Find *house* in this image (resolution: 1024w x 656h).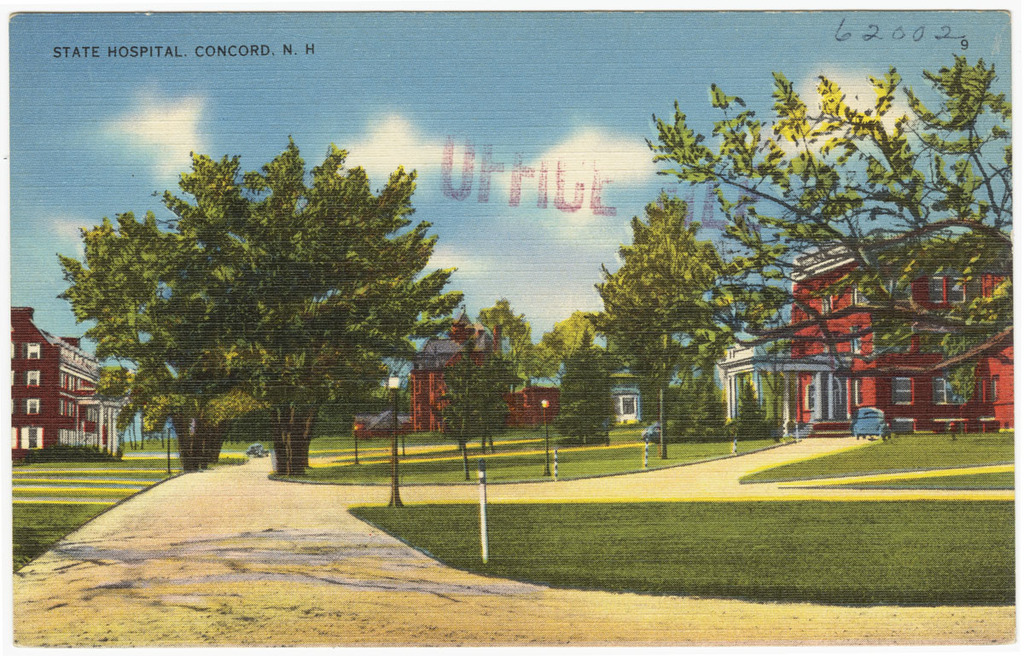
[0,299,120,470].
